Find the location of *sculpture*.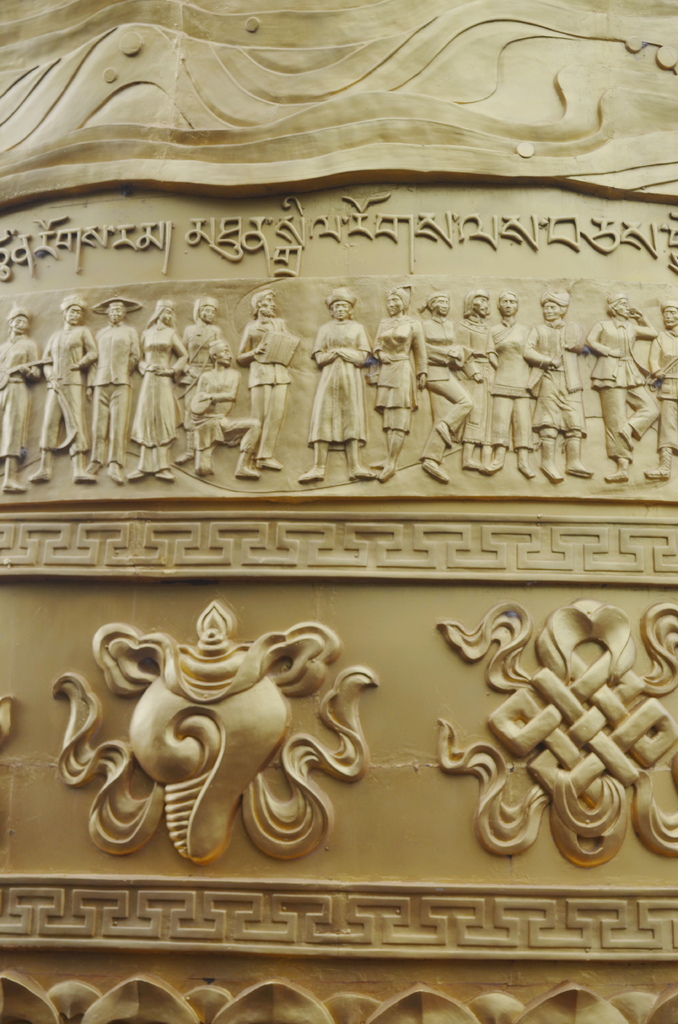
Location: 524 280 588 483.
